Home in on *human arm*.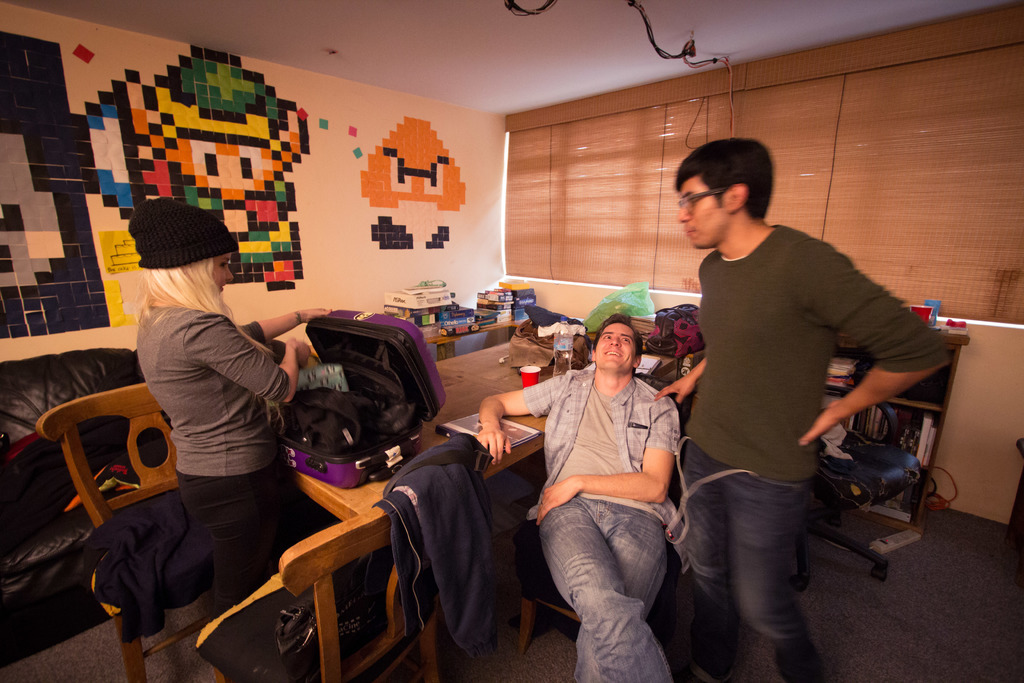
Homed in at box=[803, 240, 956, 447].
